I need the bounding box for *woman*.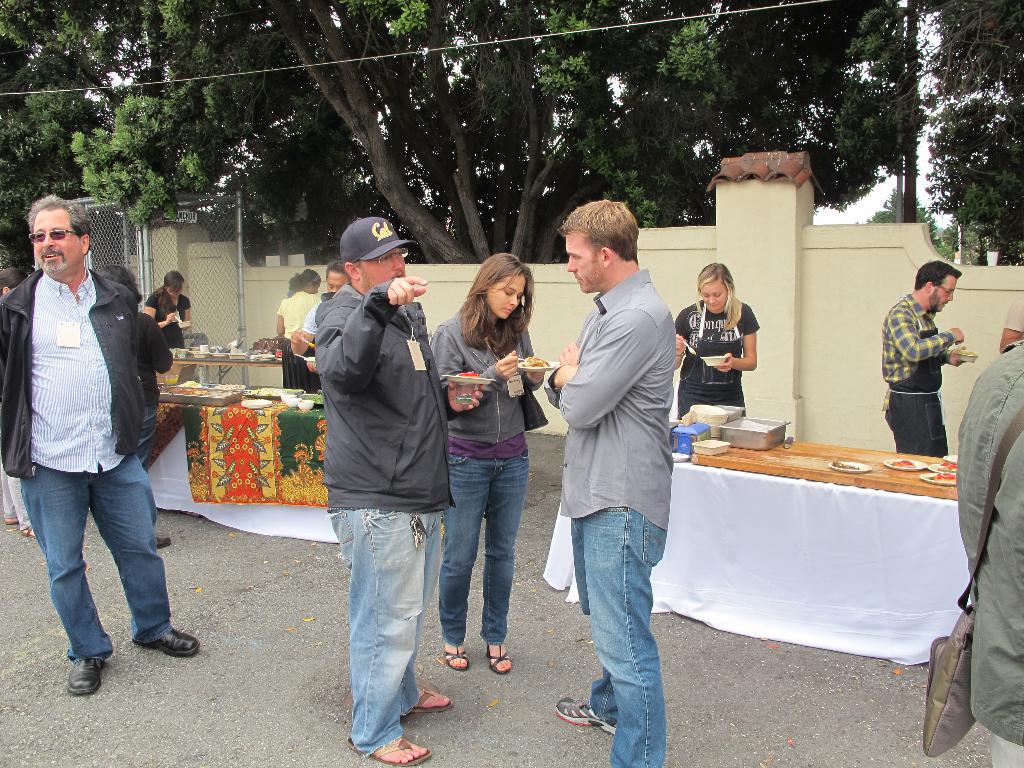
Here it is: x1=0 y1=266 x2=33 y2=540.
